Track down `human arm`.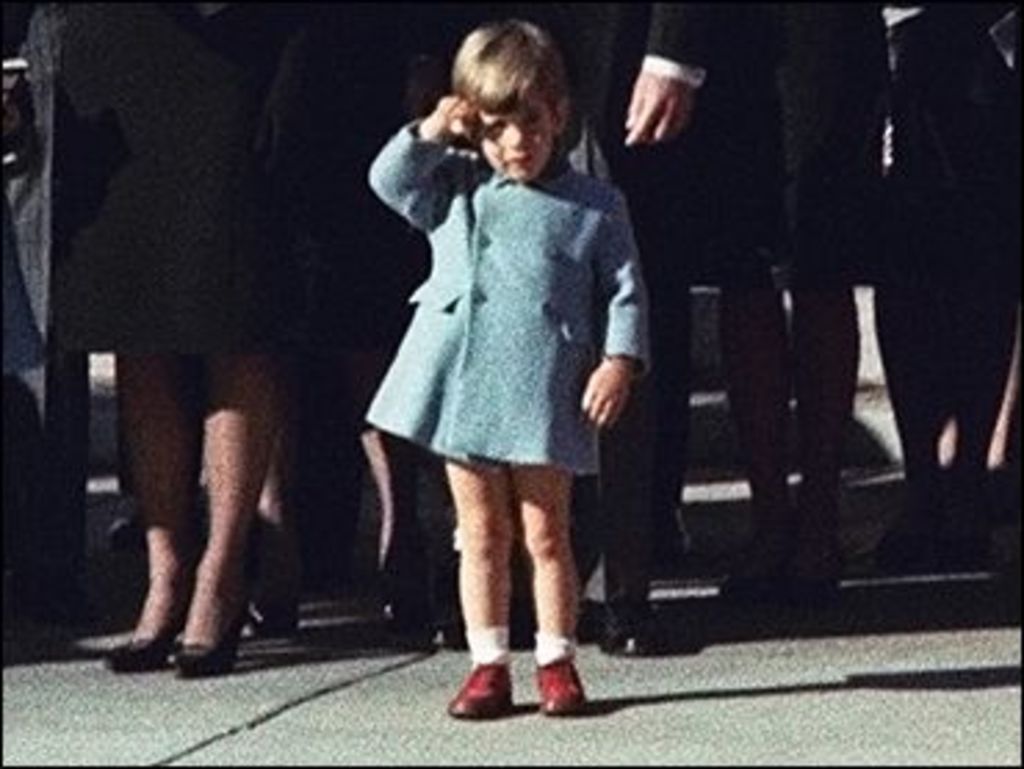
Tracked to 581/194/648/429.
